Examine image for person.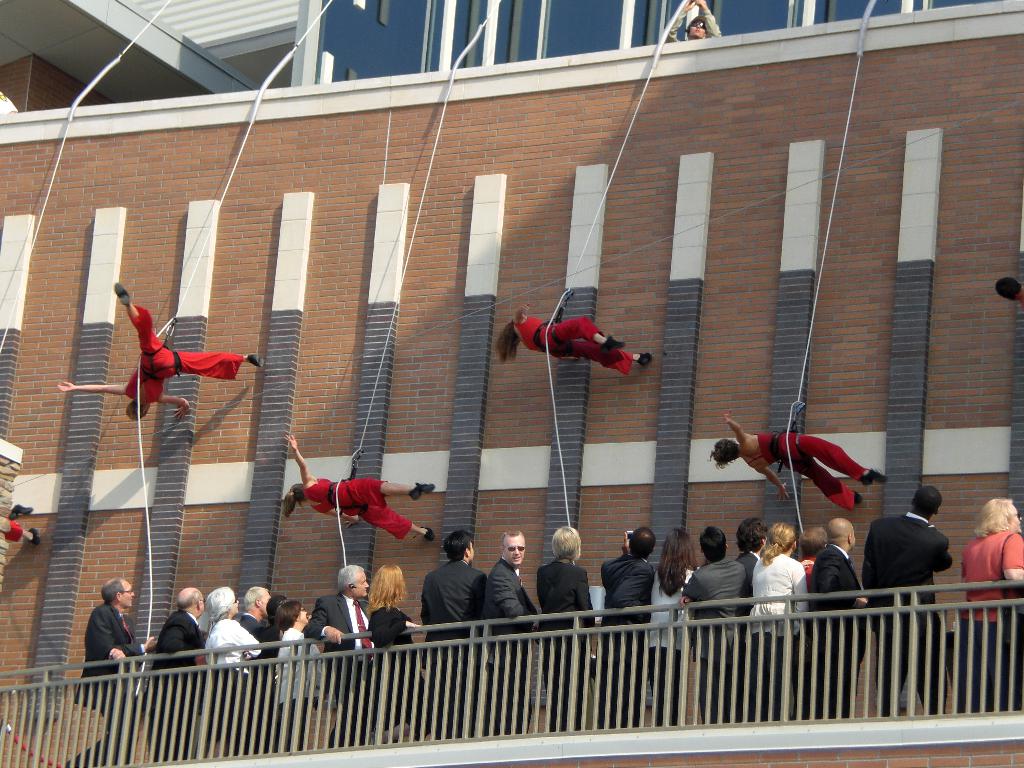
Examination result: {"x1": 959, "y1": 495, "x2": 1023, "y2": 712}.
